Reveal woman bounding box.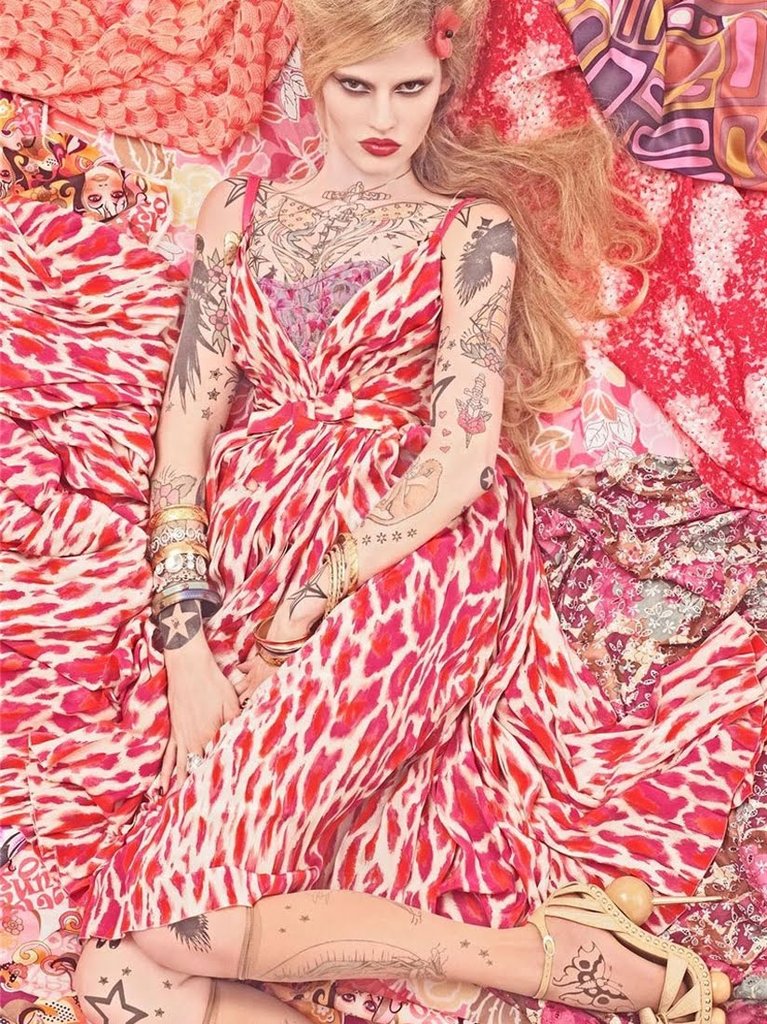
Revealed: (left=54, top=0, right=723, bottom=996).
